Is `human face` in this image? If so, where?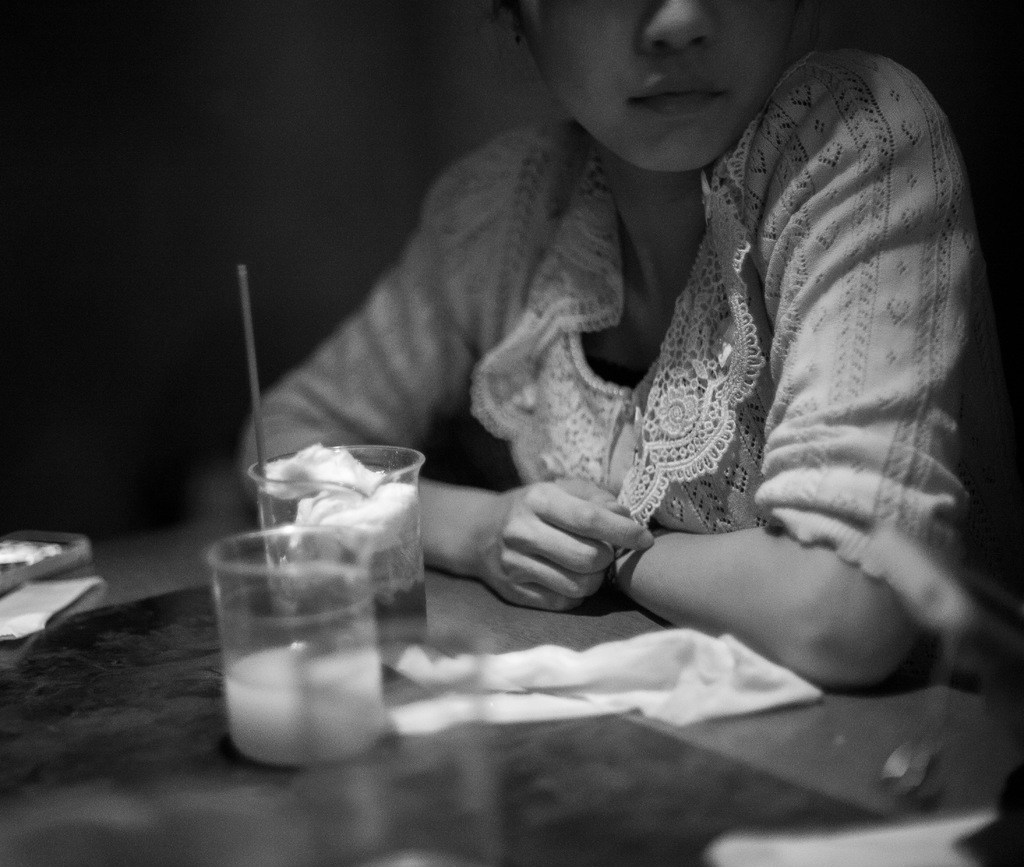
Yes, at box=[546, 10, 826, 139].
